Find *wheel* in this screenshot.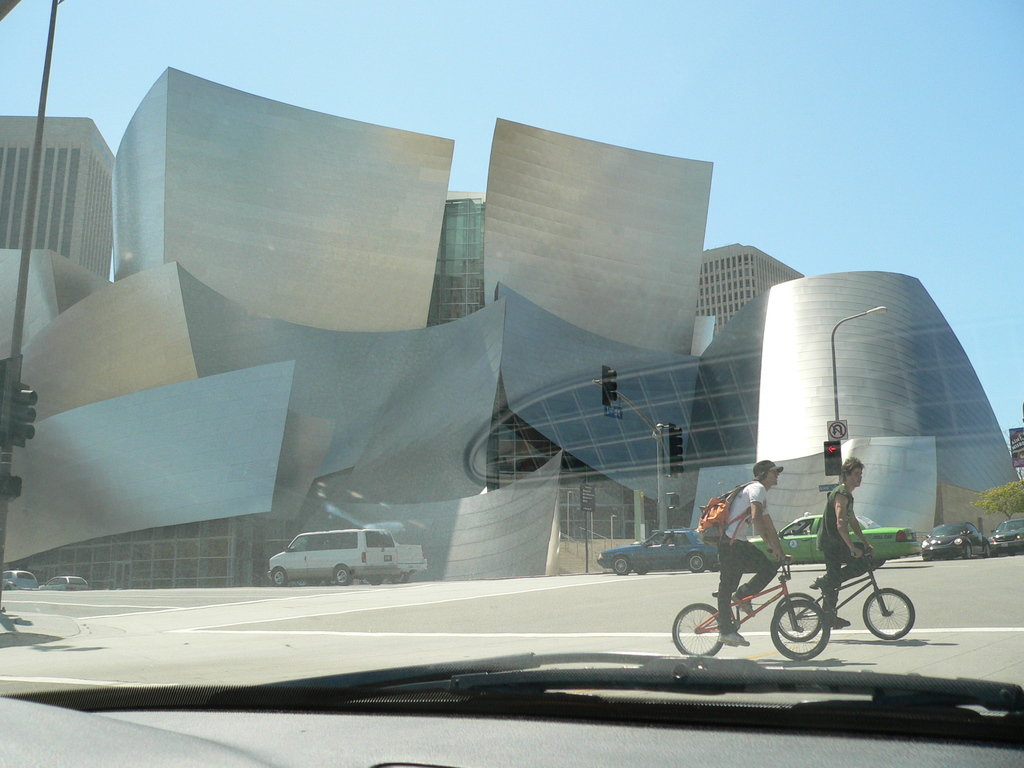
The bounding box for *wheel* is <bbox>333, 564, 354, 585</bbox>.
